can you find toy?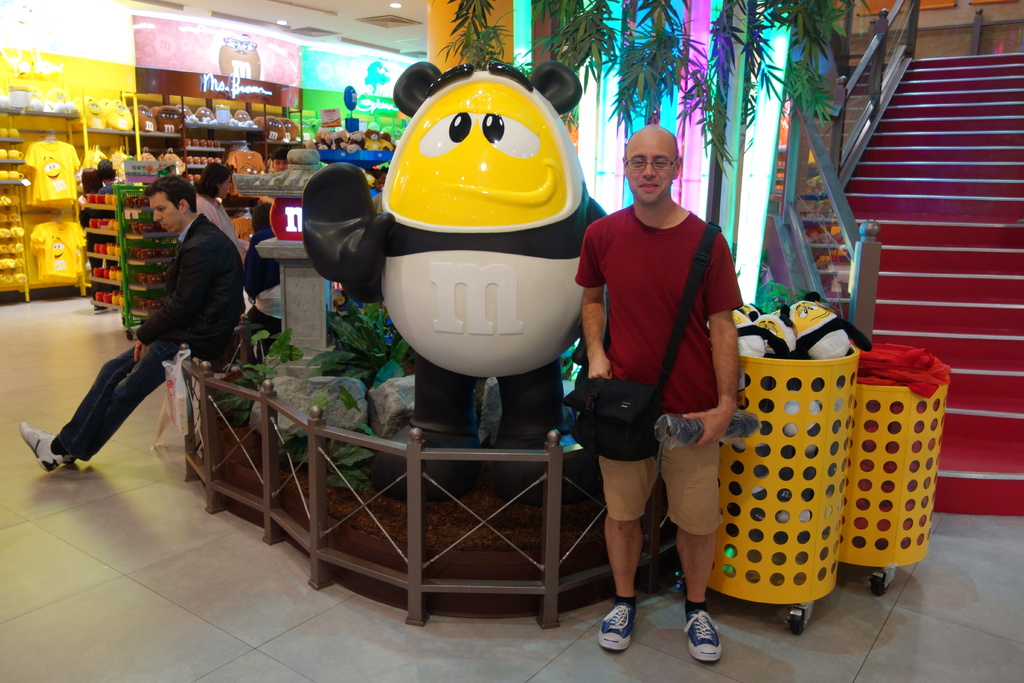
Yes, bounding box: left=102, top=99, right=132, bottom=129.
